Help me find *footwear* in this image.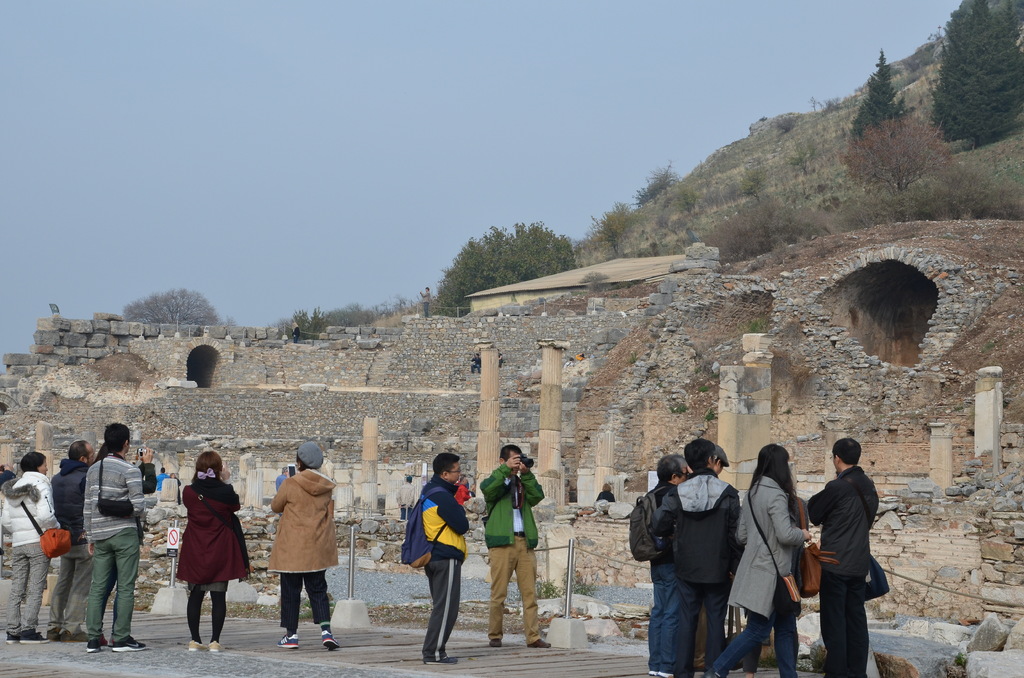
Found it: locate(86, 638, 102, 654).
